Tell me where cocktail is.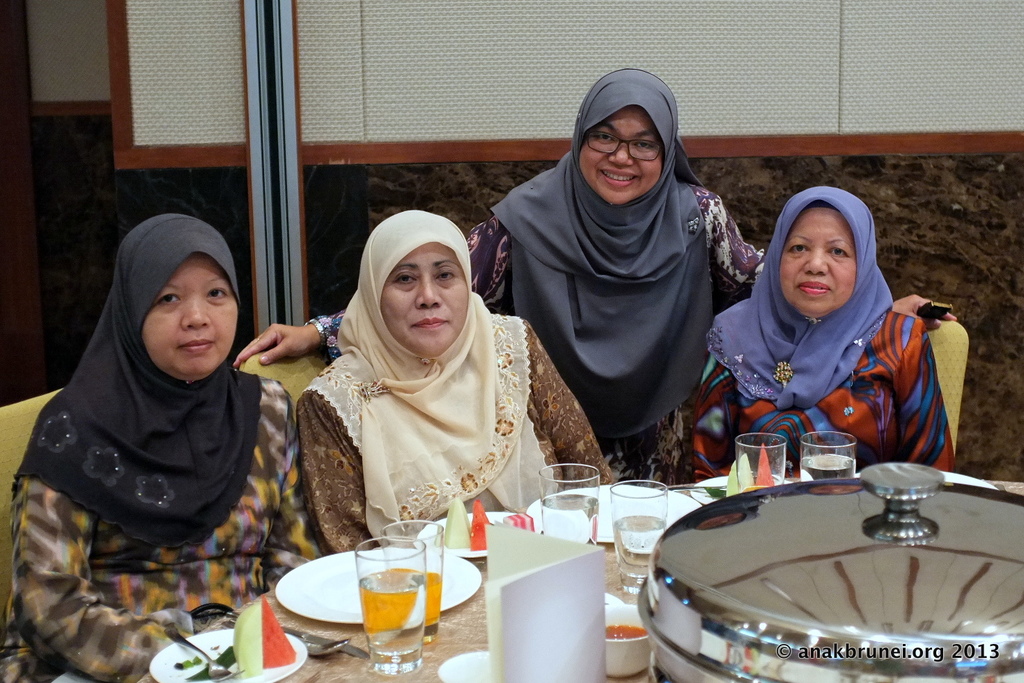
cocktail is at 383,516,449,641.
